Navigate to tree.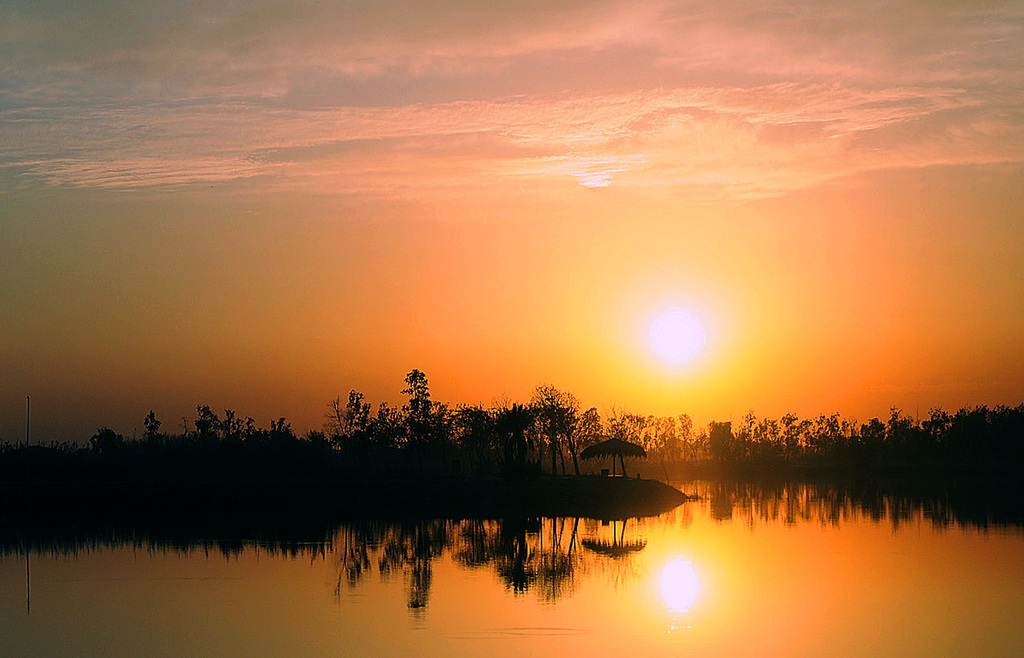
Navigation target: (left=703, top=427, right=744, bottom=460).
